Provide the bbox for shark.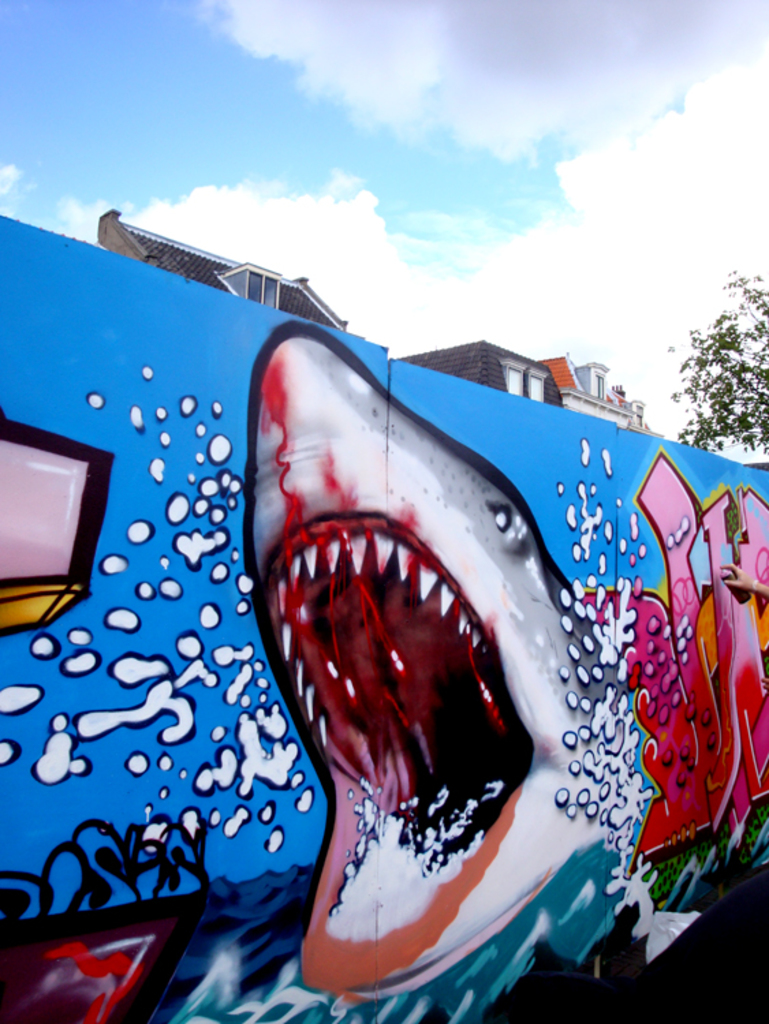
select_region(232, 318, 639, 990).
